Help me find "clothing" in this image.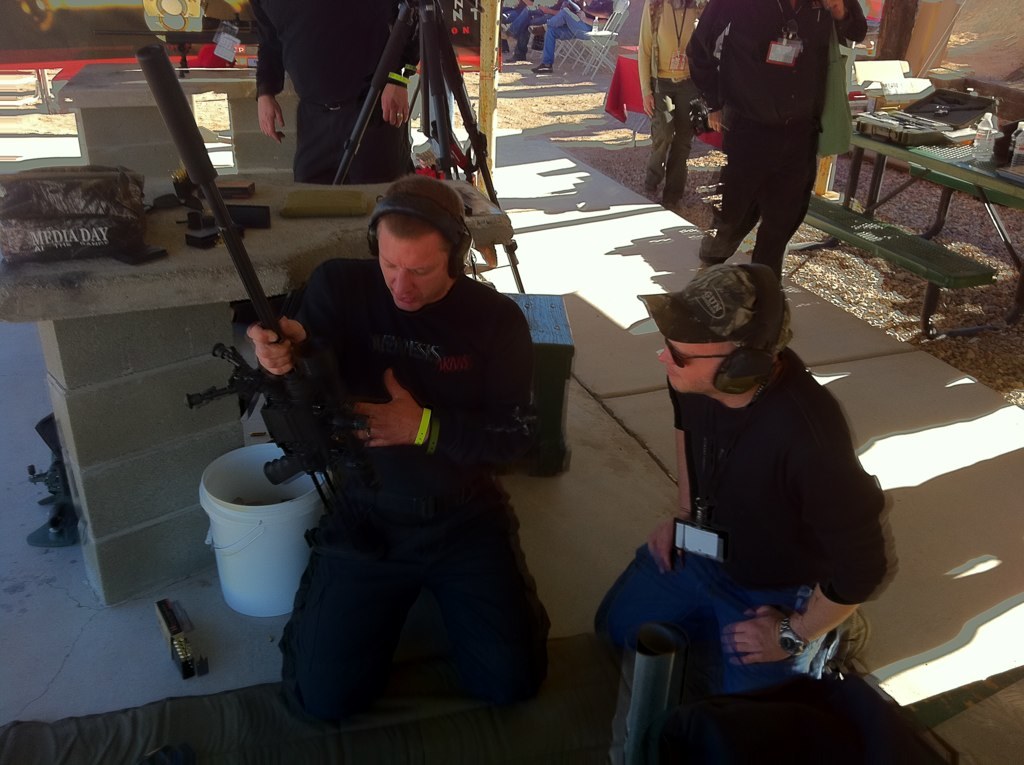
Found it: BBox(596, 345, 887, 699).
